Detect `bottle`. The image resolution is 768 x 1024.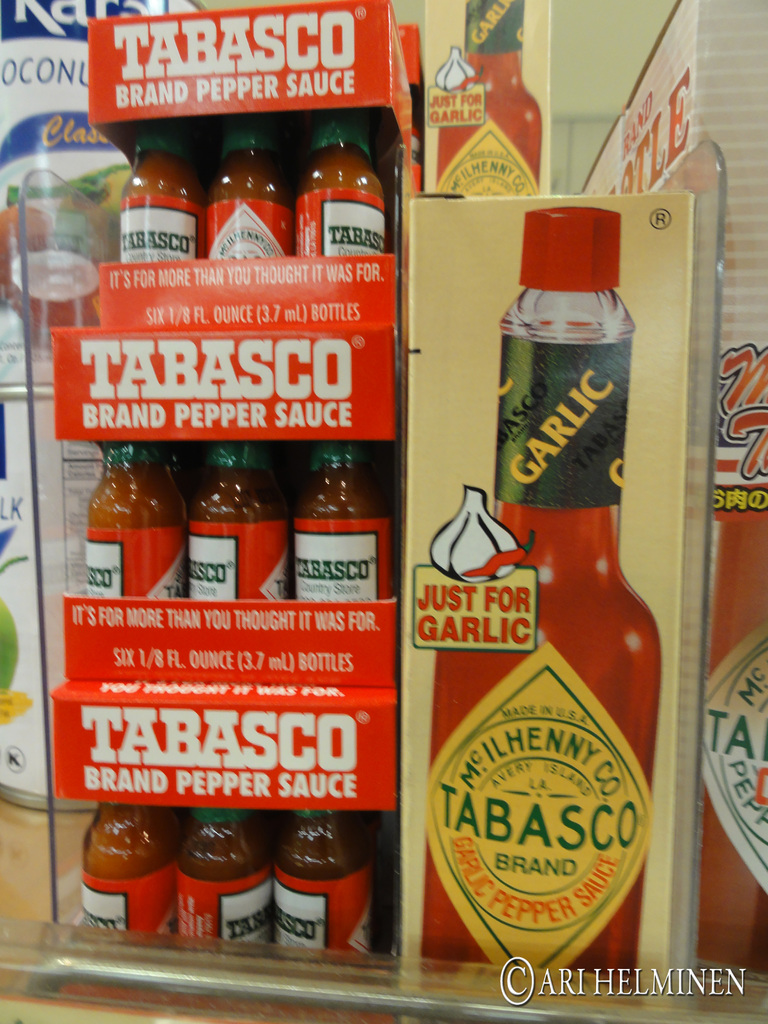
<region>420, 0, 540, 202</region>.
